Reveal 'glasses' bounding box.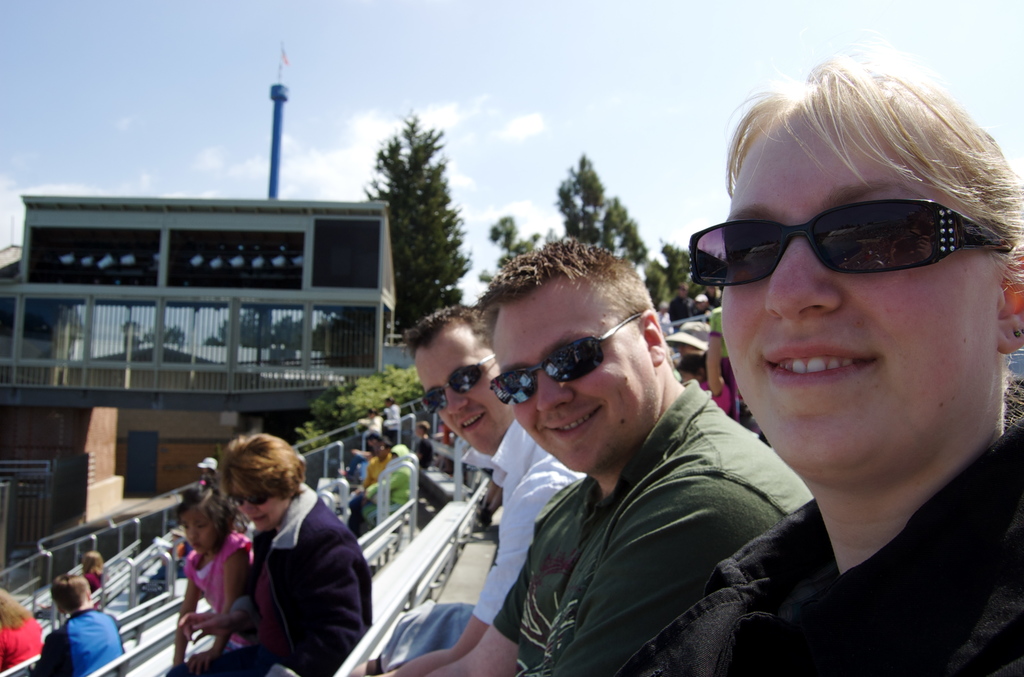
Revealed: <bbox>228, 488, 286, 512</bbox>.
